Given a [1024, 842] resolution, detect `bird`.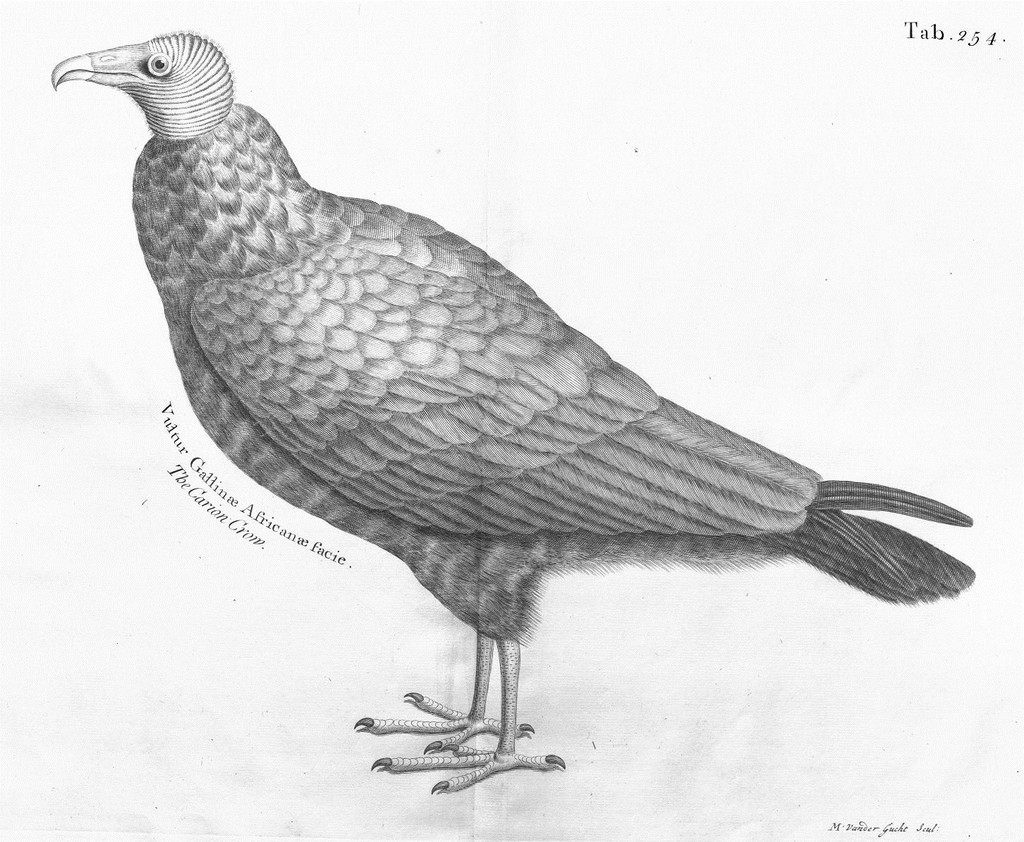
bbox(72, 23, 972, 790).
